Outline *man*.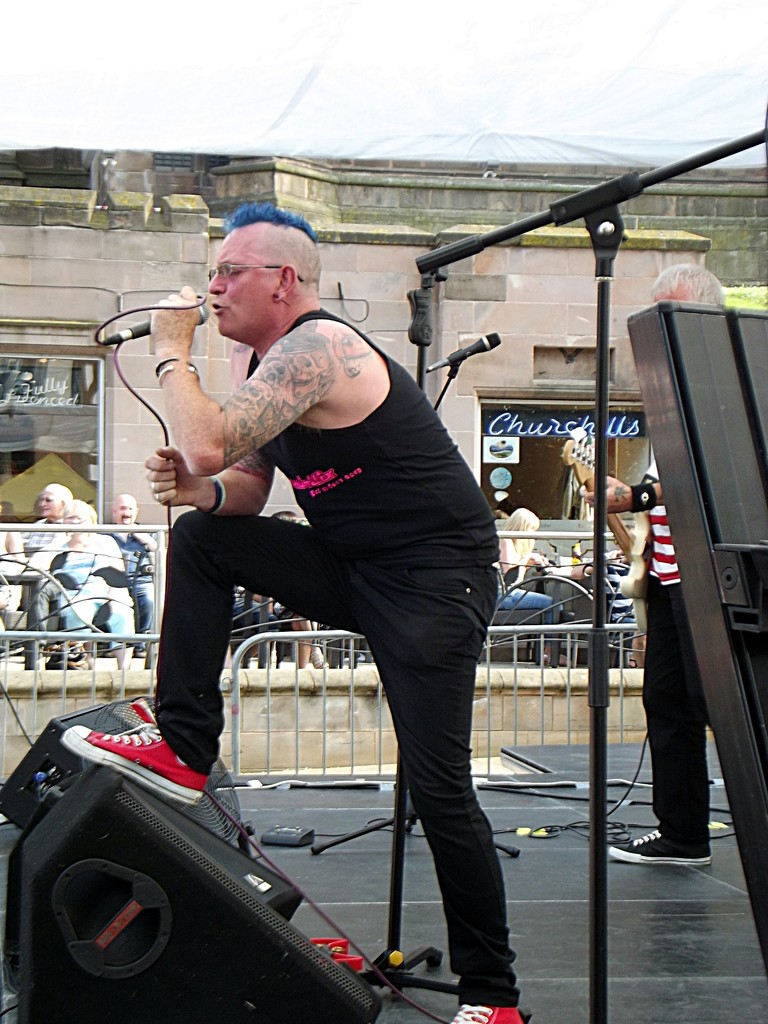
Outline: 19:481:97:657.
